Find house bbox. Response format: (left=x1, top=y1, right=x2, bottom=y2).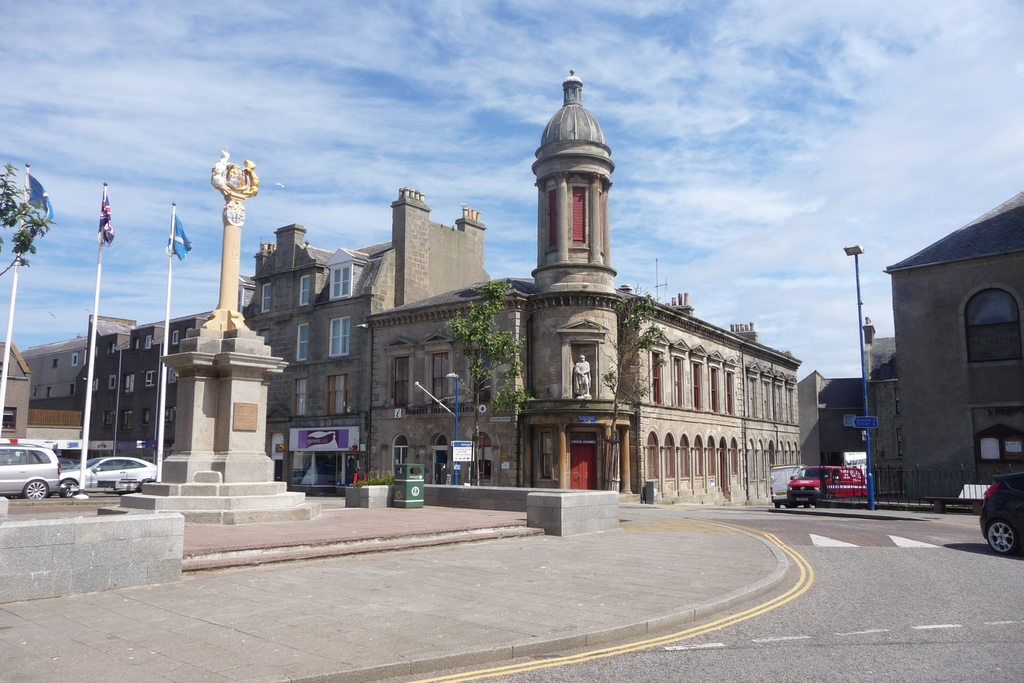
(left=72, top=303, right=216, bottom=444).
